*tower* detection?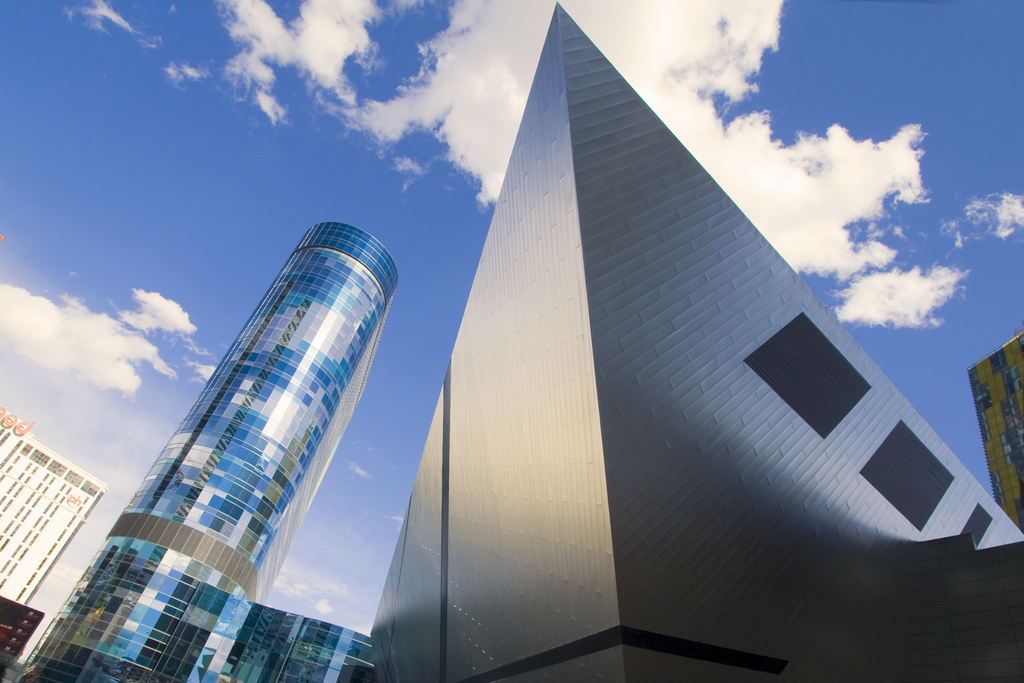
detection(0, 395, 109, 682)
